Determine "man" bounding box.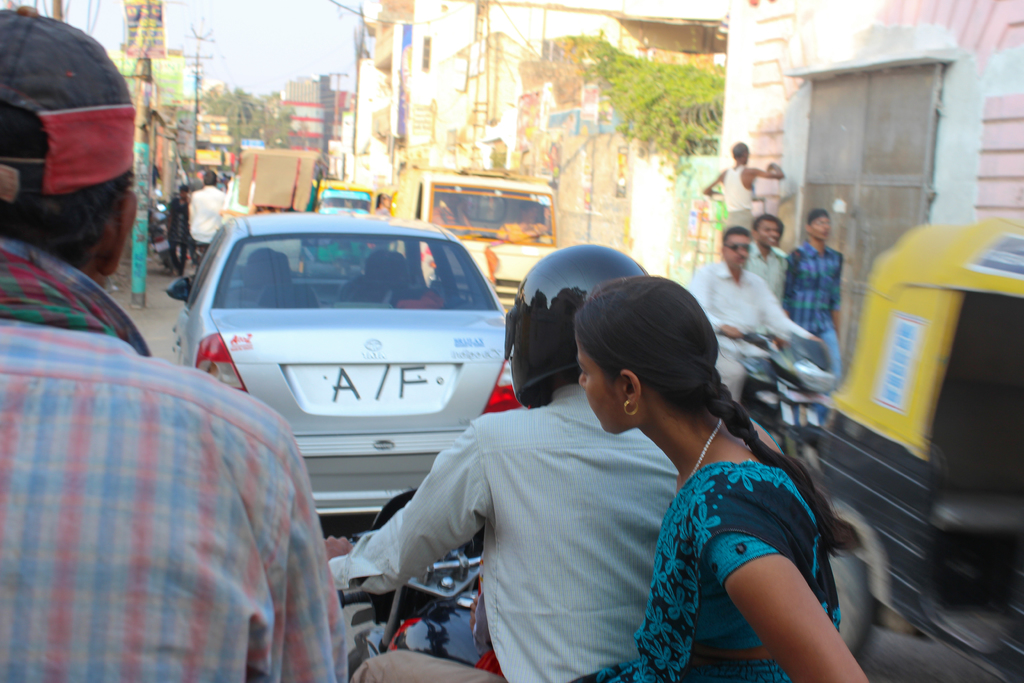
Determined: box=[782, 209, 844, 386].
